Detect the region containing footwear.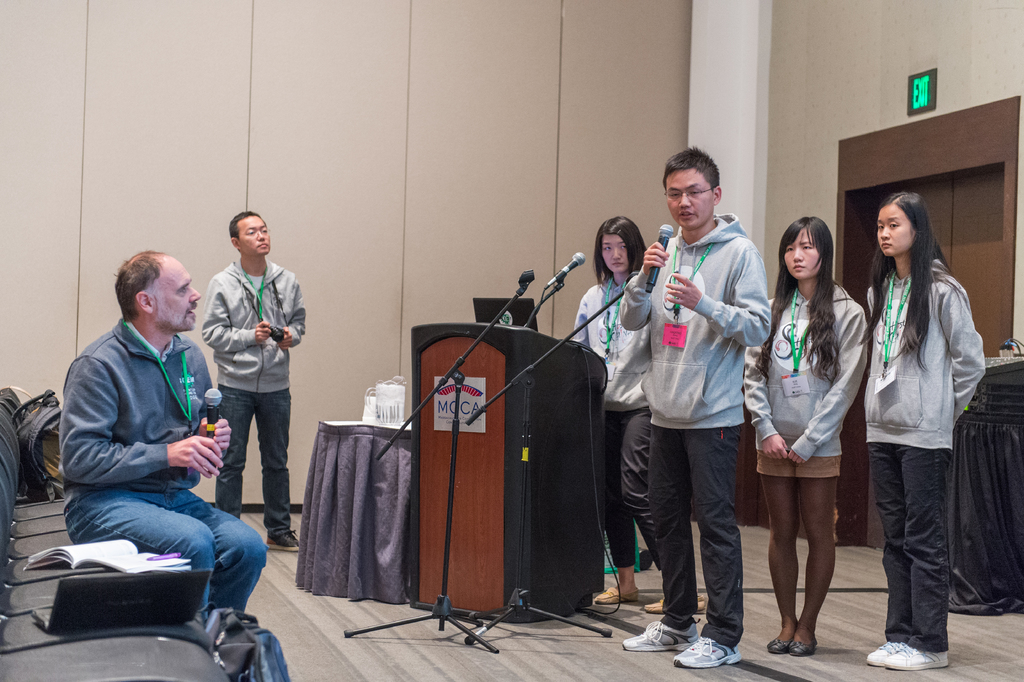
x1=593 y1=584 x2=635 y2=606.
